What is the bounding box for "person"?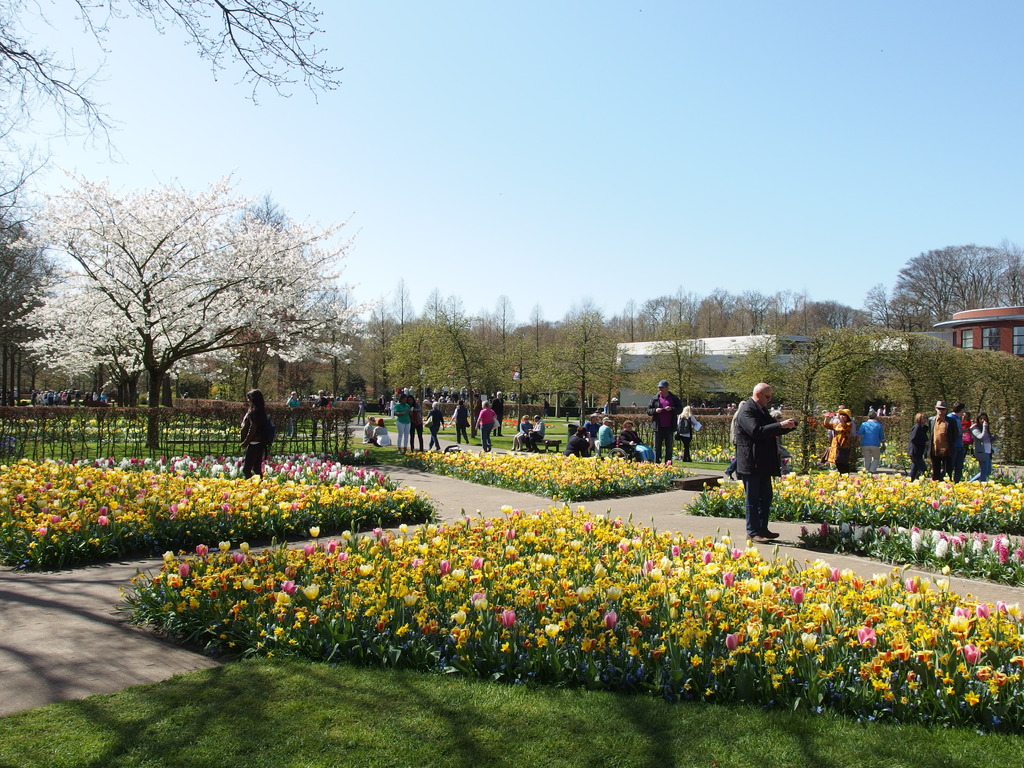
732, 378, 800, 542.
